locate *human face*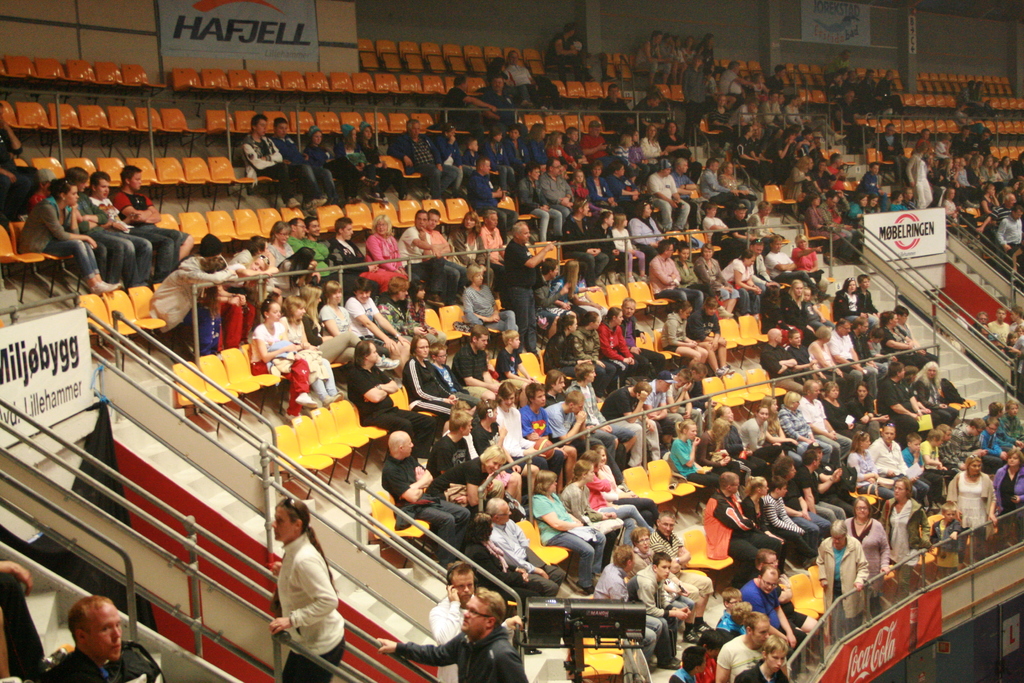
bbox(130, 172, 140, 188)
